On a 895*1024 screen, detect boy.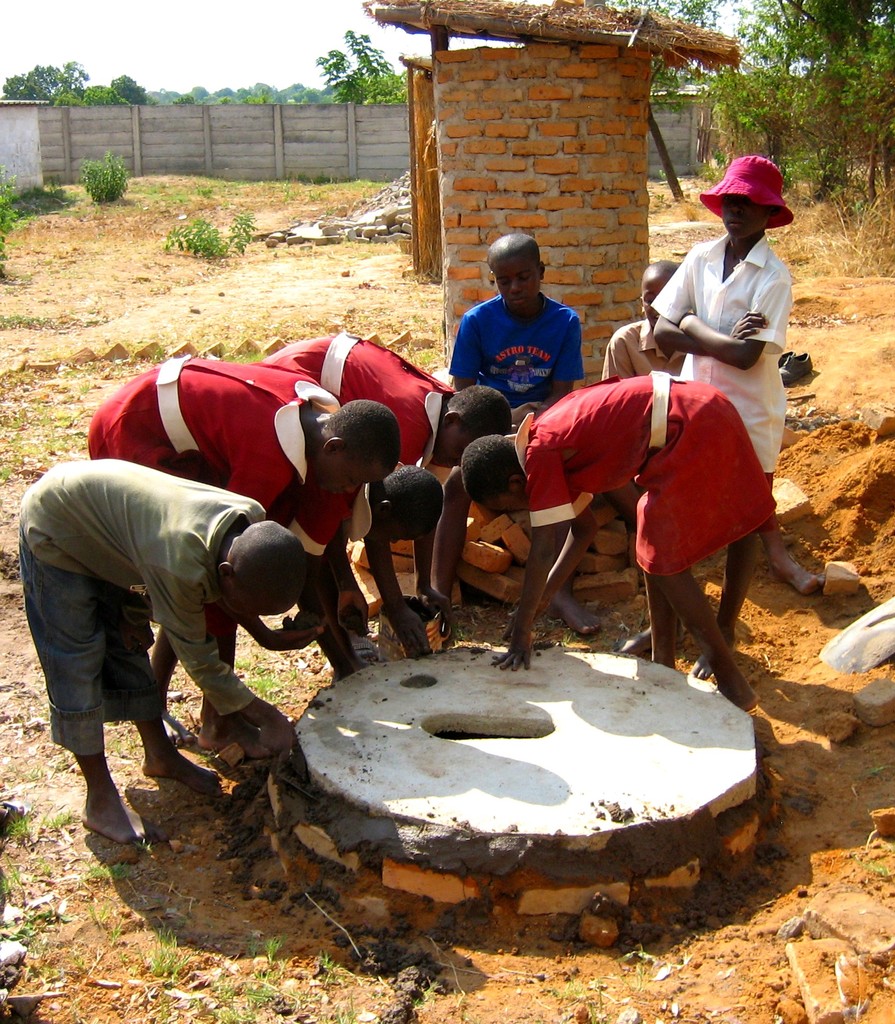
[440,233,589,634].
